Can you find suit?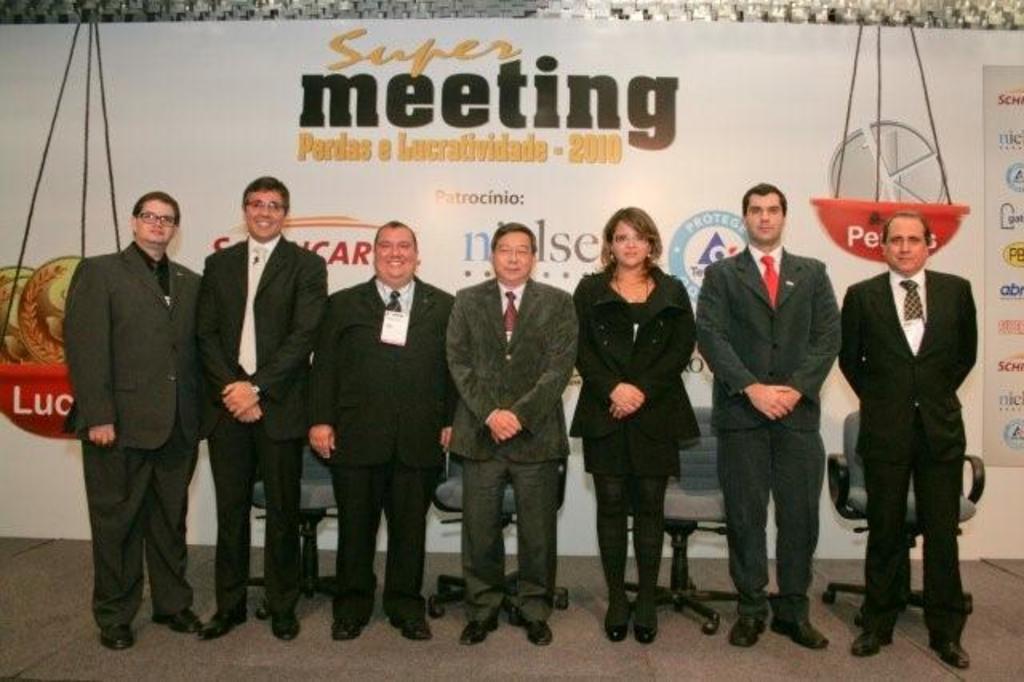
Yes, bounding box: 445 279 579 628.
